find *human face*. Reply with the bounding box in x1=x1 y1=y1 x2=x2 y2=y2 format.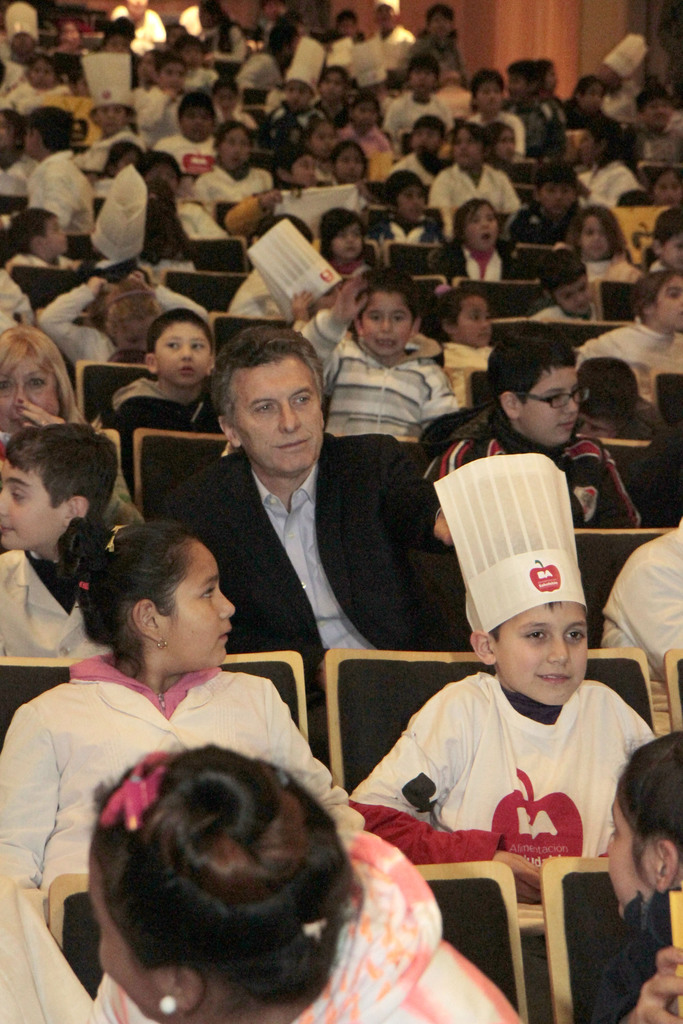
x1=0 y1=458 x2=67 y2=550.
